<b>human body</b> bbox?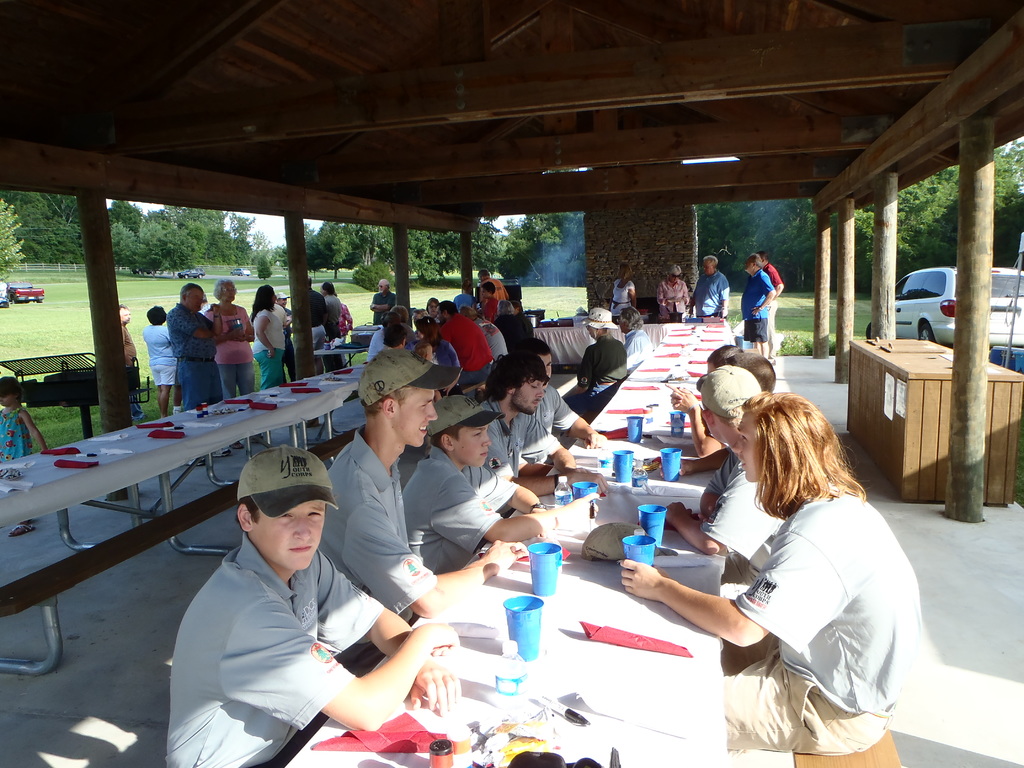
(x1=244, y1=276, x2=286, y2=404)
